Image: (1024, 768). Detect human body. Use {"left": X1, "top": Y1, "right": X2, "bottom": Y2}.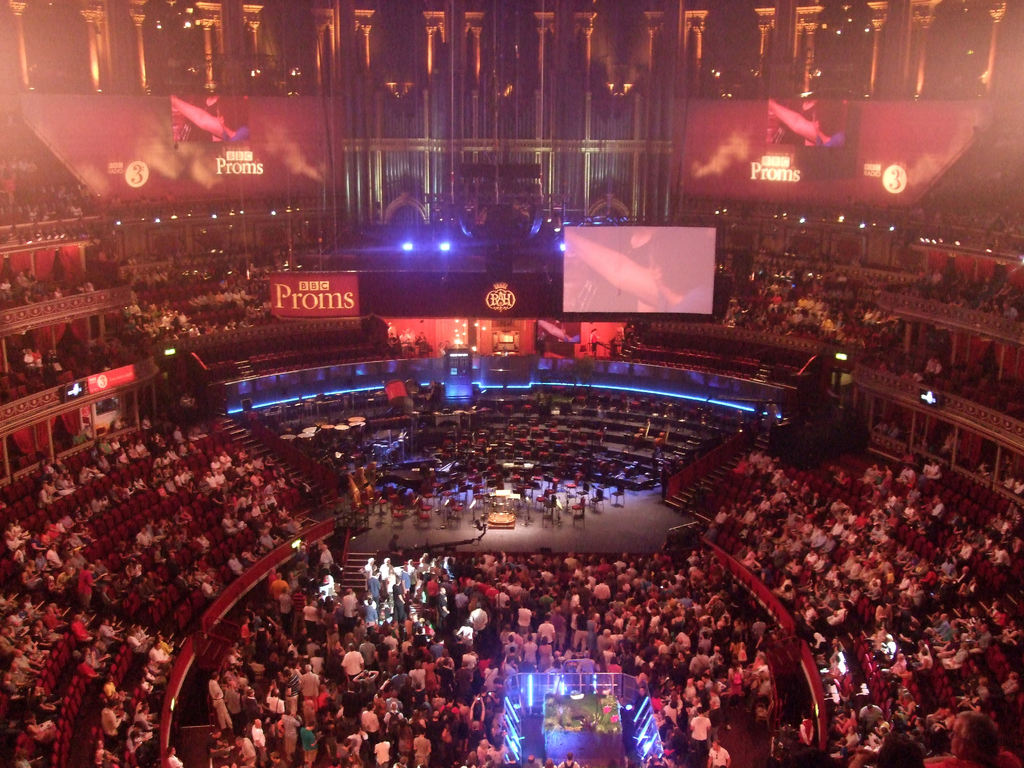
{"left": 44, "top": 481, "right": 51, "bottom": 488}.
